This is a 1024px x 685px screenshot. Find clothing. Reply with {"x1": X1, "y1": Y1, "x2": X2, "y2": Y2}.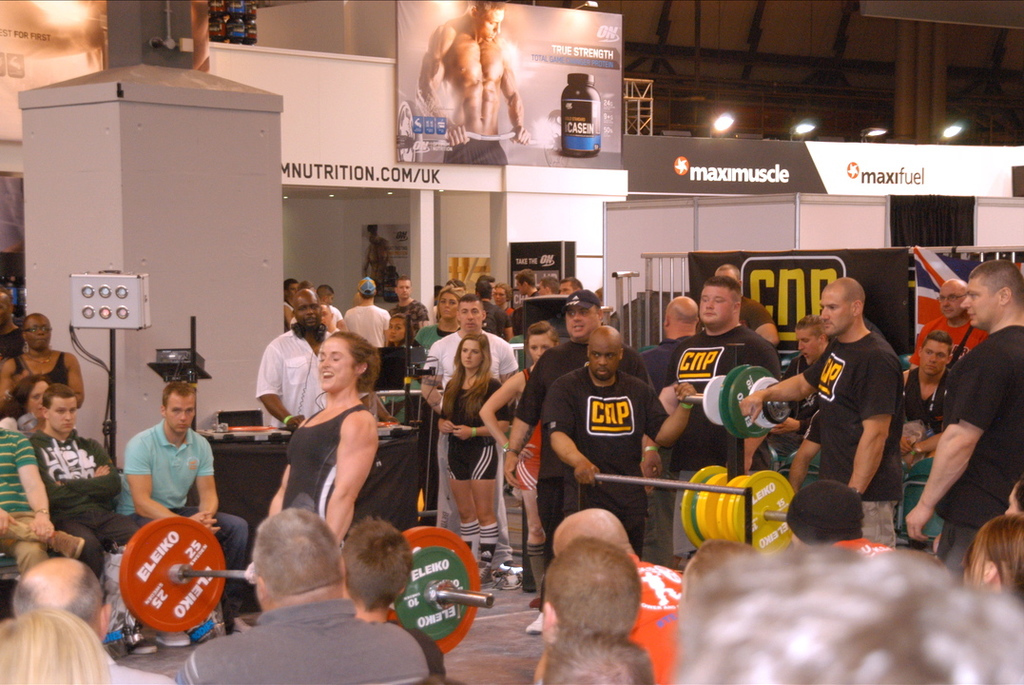
{"x1": 668, "y1": 324, "x2": 783, "y2": 545}.
